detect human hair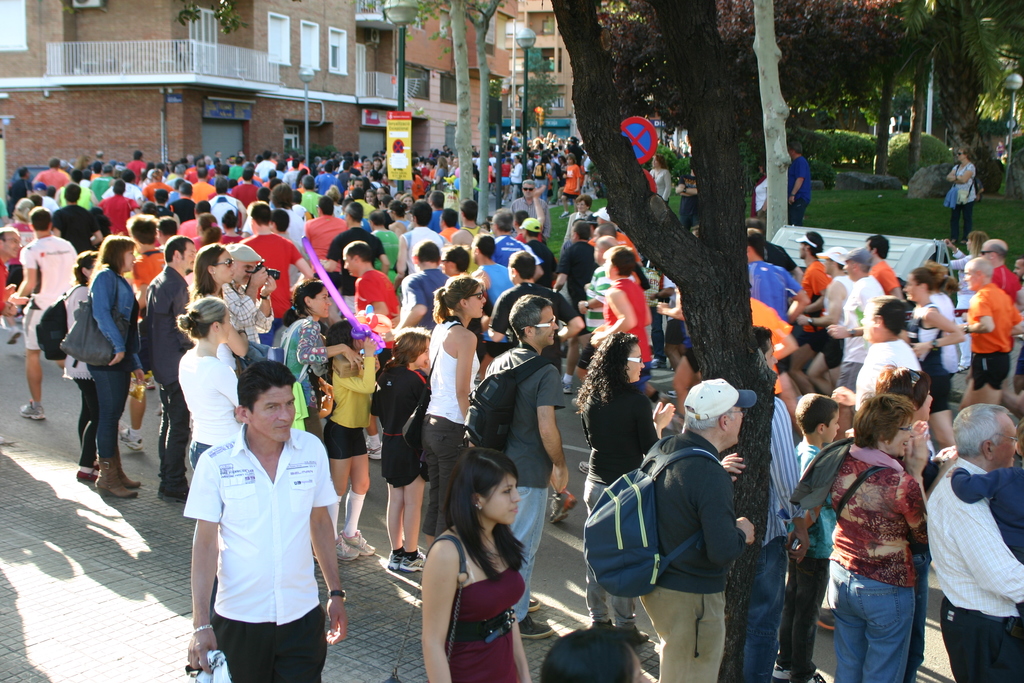
x1=111, y1=176, x2=127, y2=194
